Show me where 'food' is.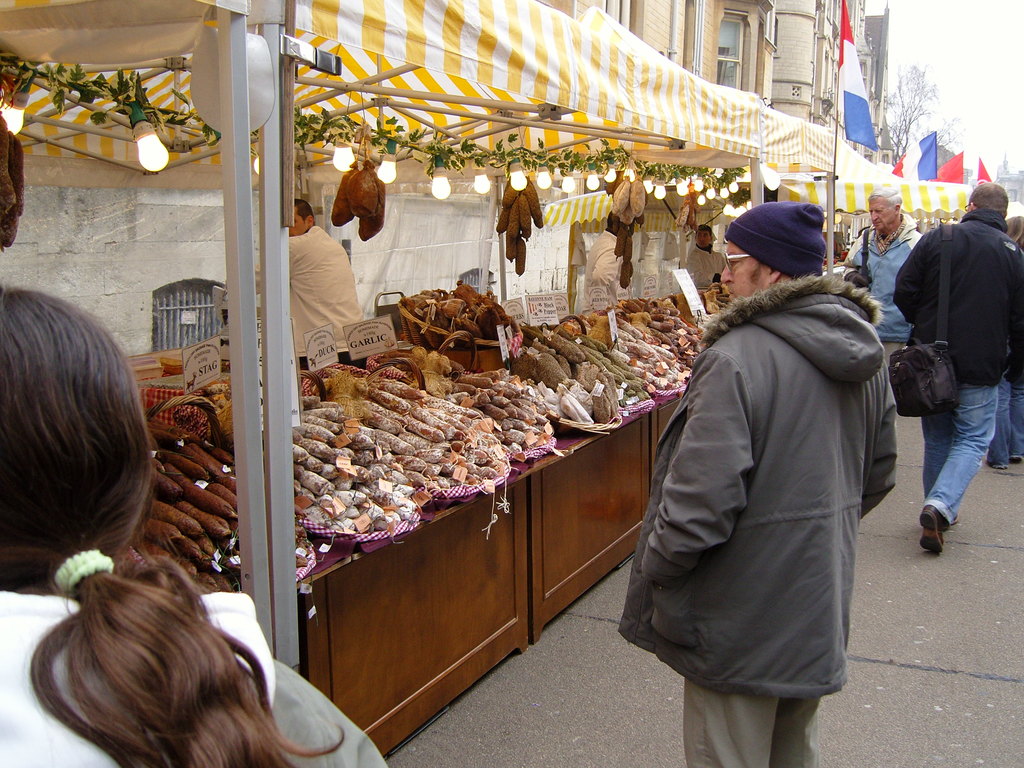
'food' is at 330/159/362/227.
